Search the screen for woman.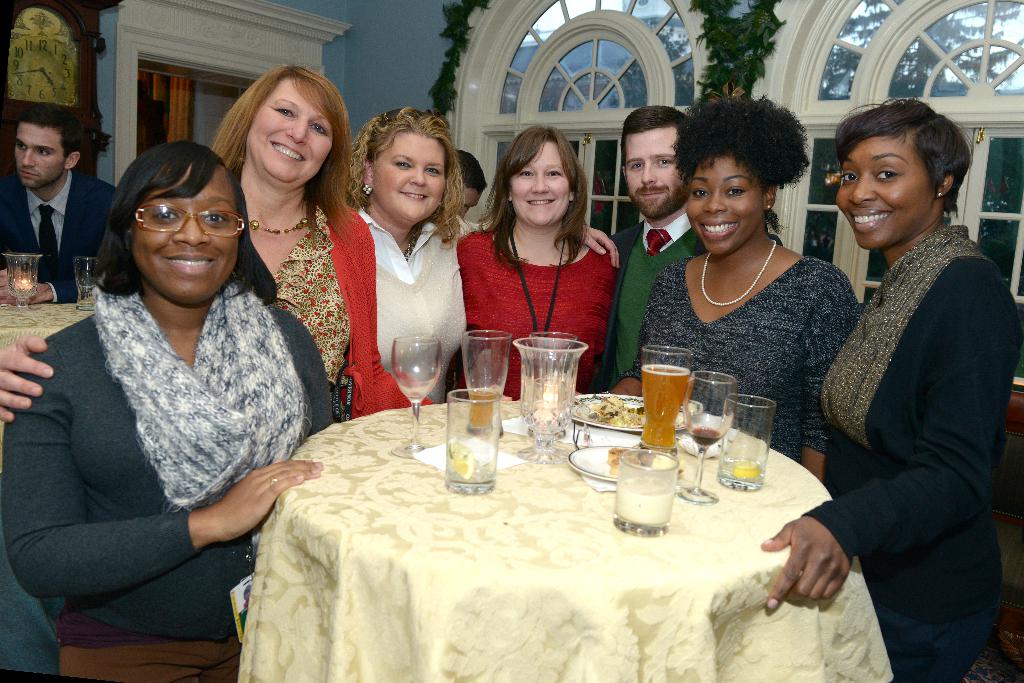
Found at (607,90,866,477).
